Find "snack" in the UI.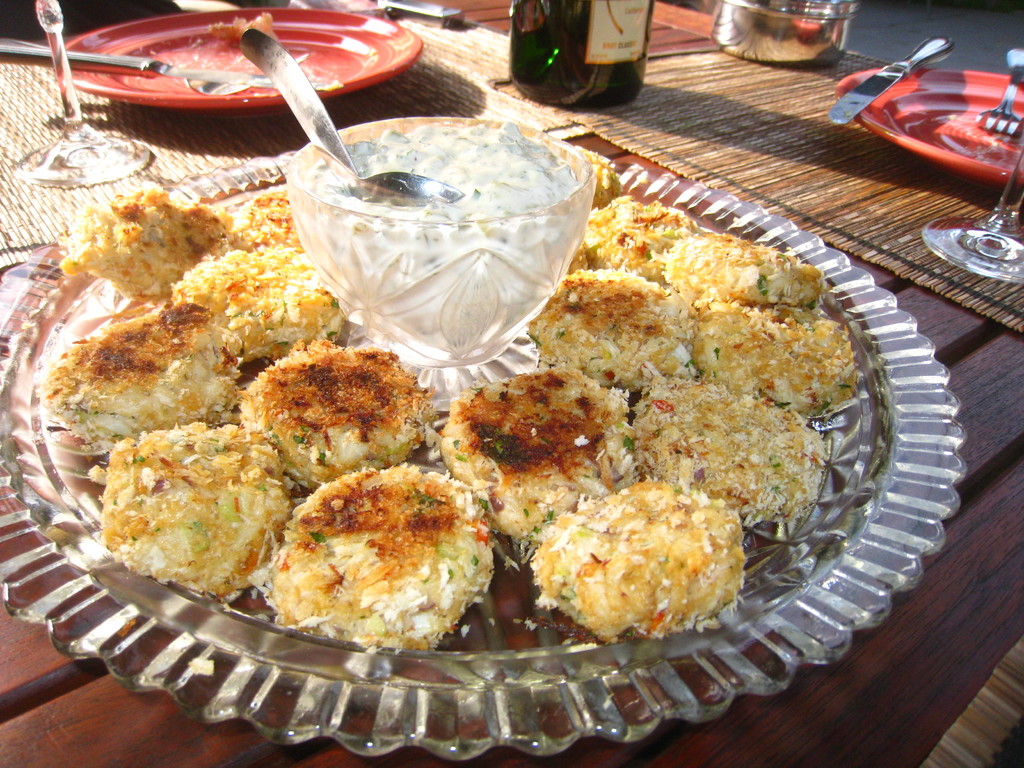
UI element at [83,433,300,603].
